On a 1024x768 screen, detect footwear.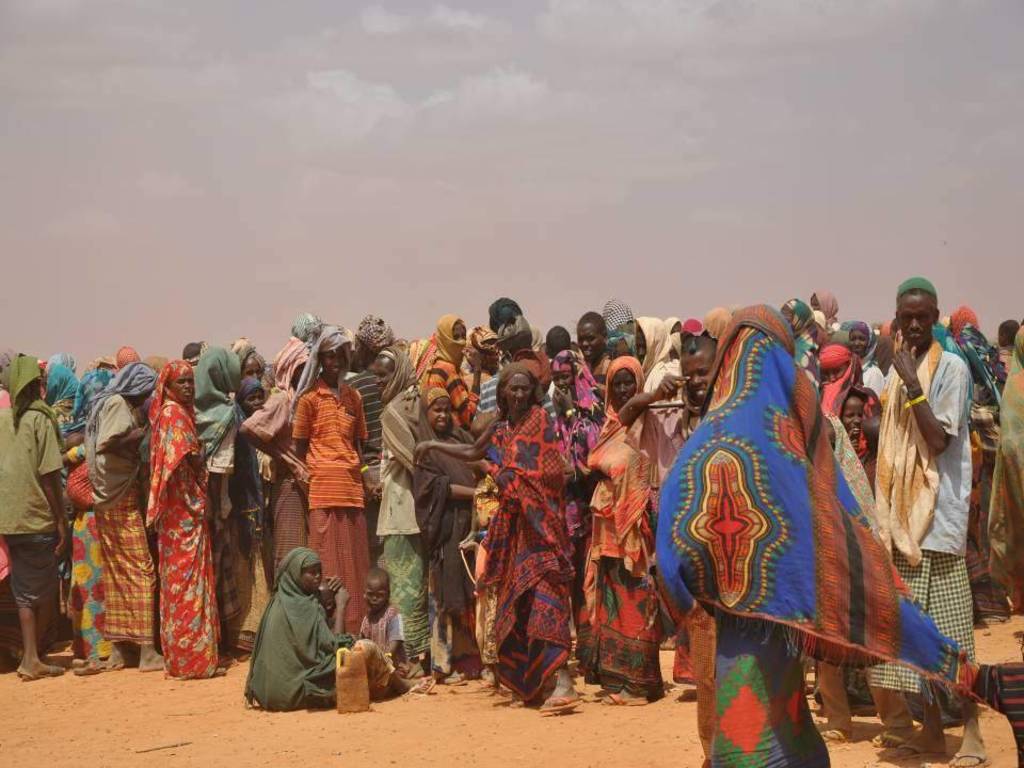
<box>599,691,650,702</box>.
